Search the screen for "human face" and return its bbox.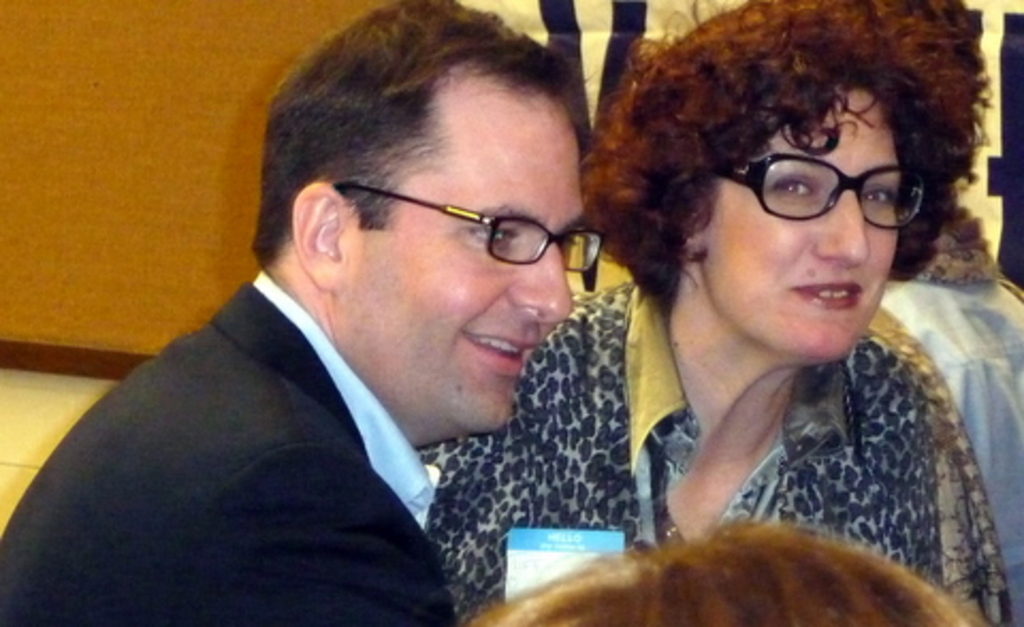
Found: bbox(702, 83, 913, 356).
